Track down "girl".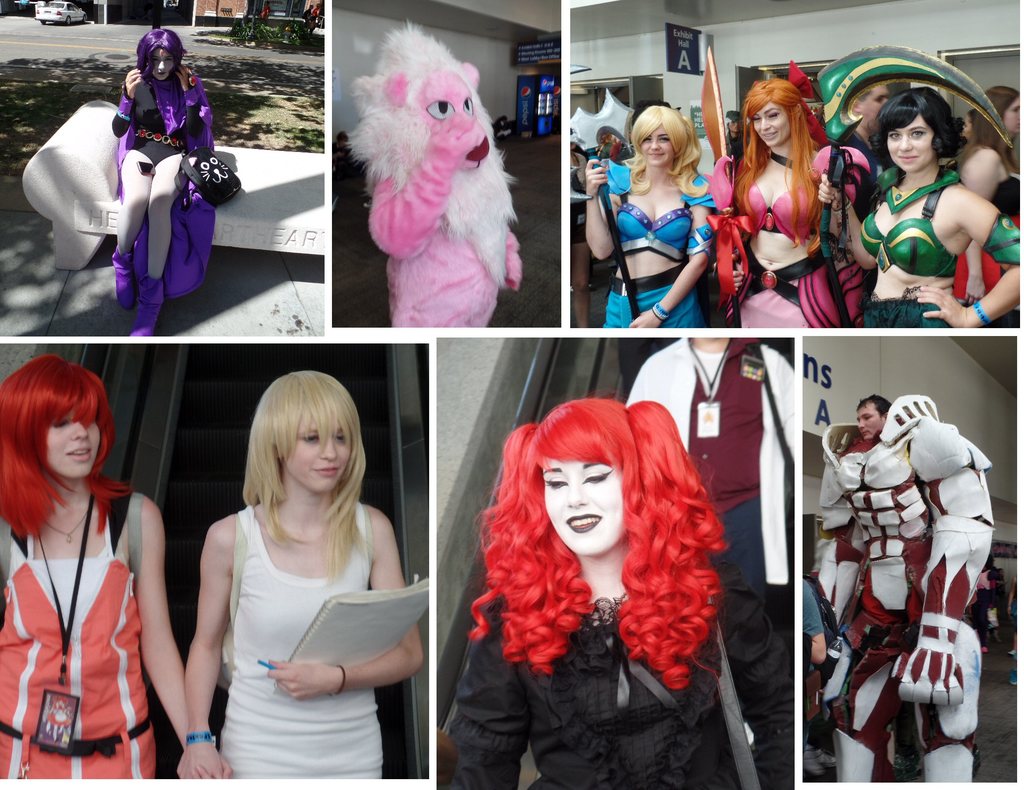
Tracked to region(177, 370, 423, 777).
